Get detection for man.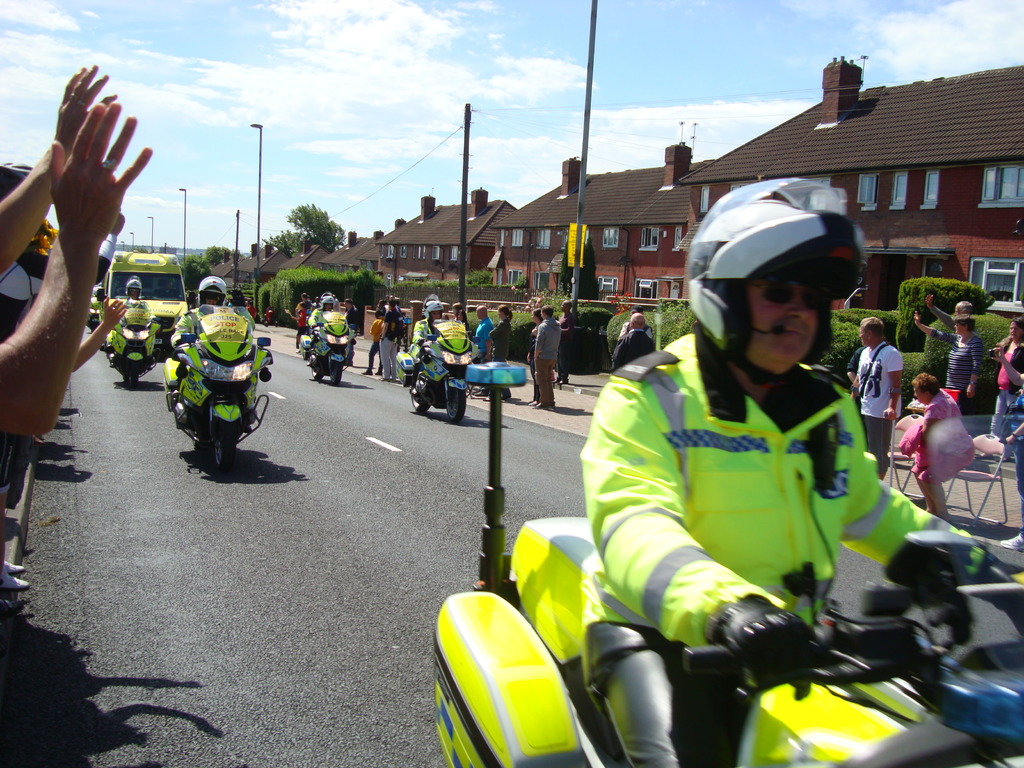
Detection: 531/310/558/409.
